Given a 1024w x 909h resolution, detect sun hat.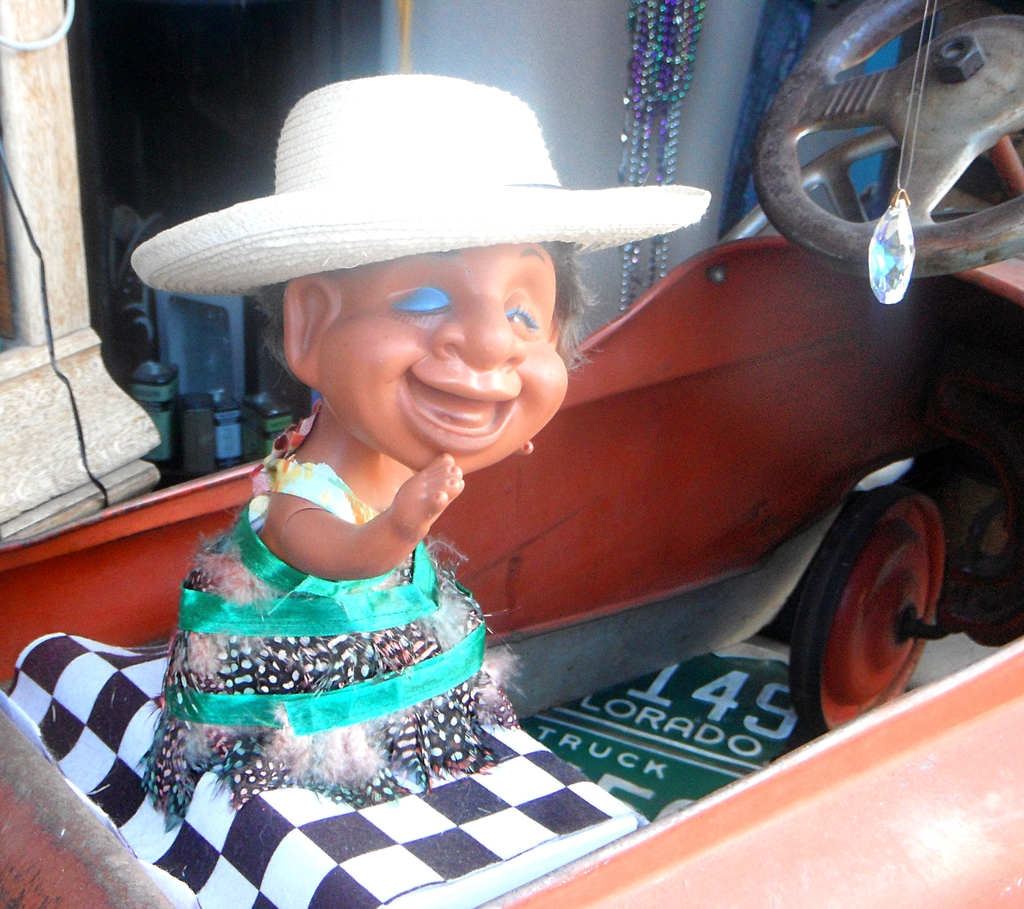
l=133, t=74, r=716, b=299.
